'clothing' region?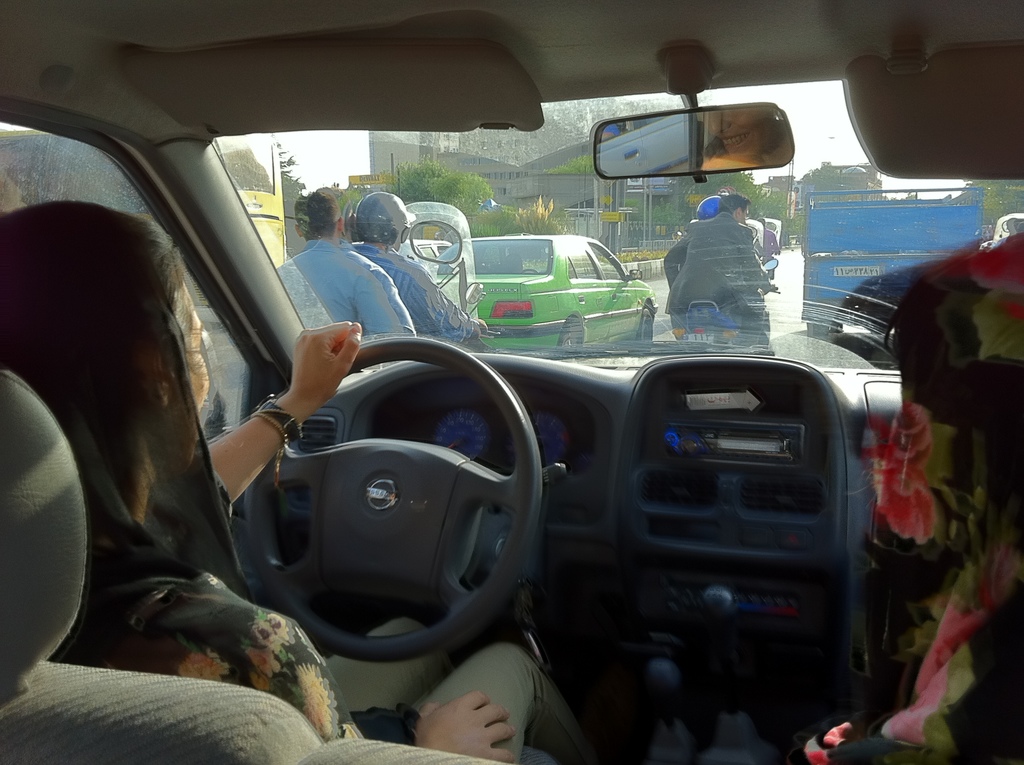
[left=47, top=483, right=600, bottom=744]
